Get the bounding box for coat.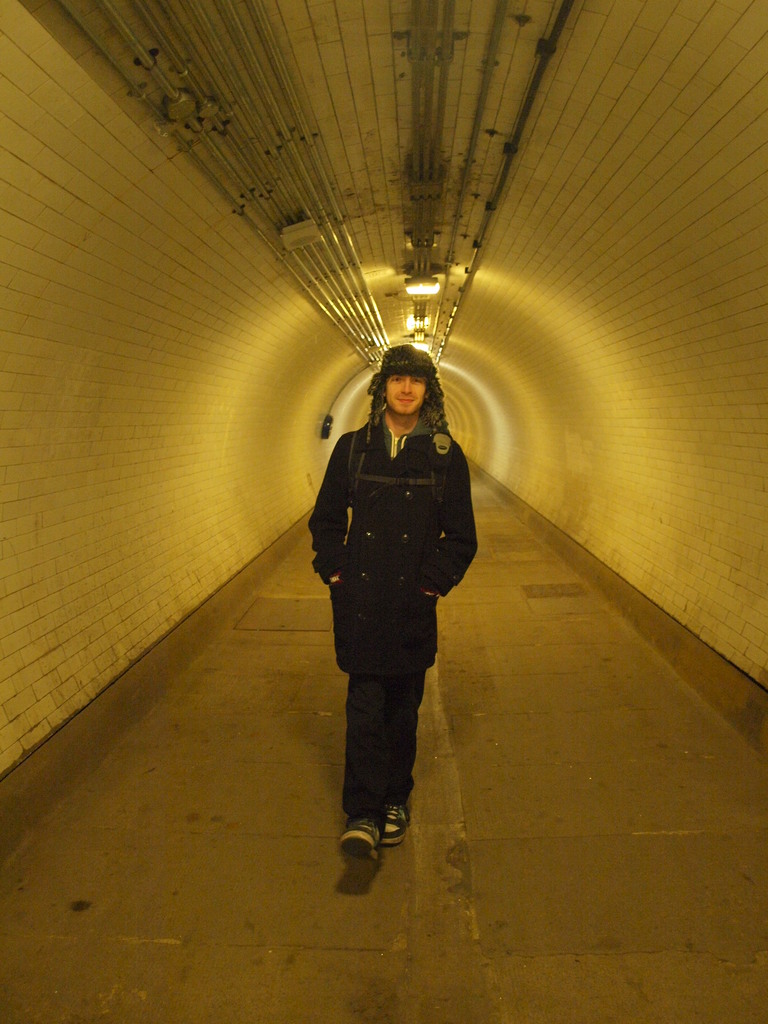
323, 387, 488, 660.
